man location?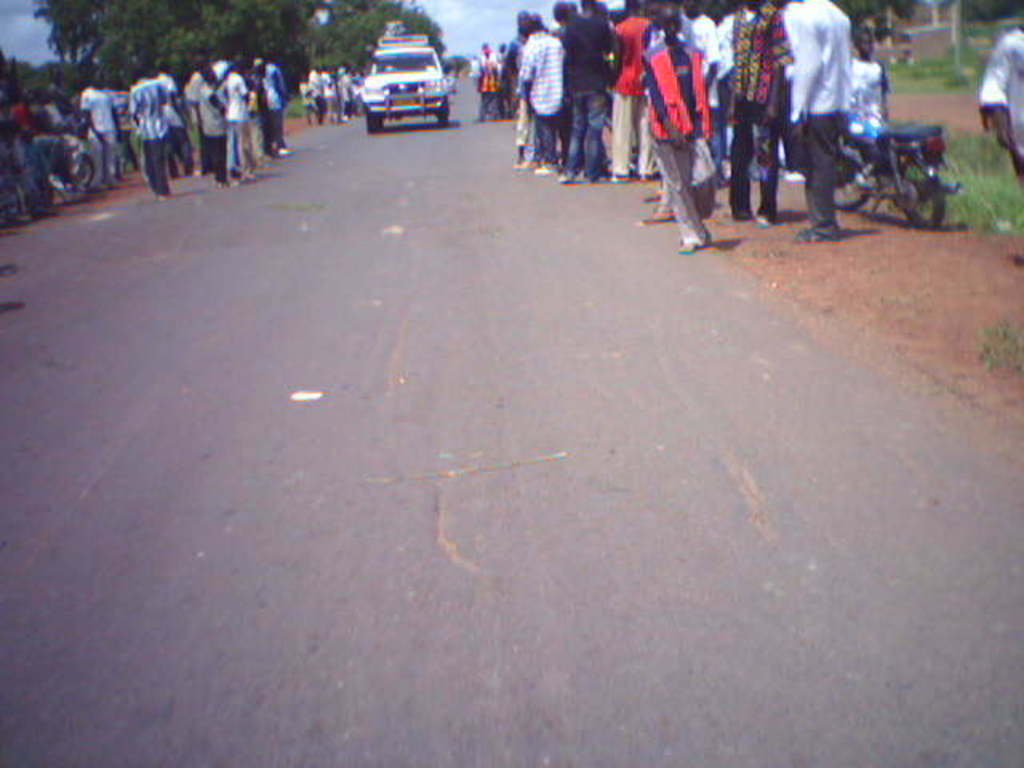
bbox=(320, 67, 334, 126)
